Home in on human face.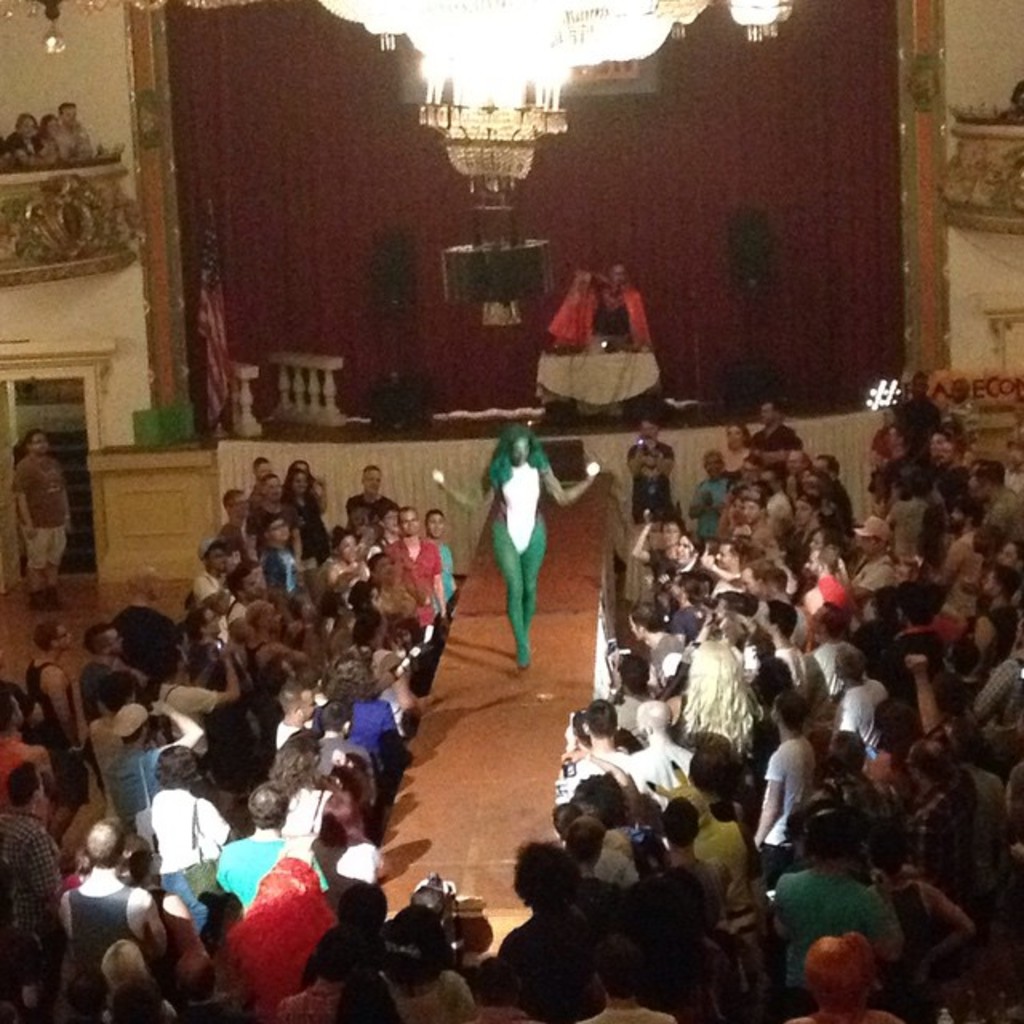
Homed in at select_region(210, 547, 224, 570).
